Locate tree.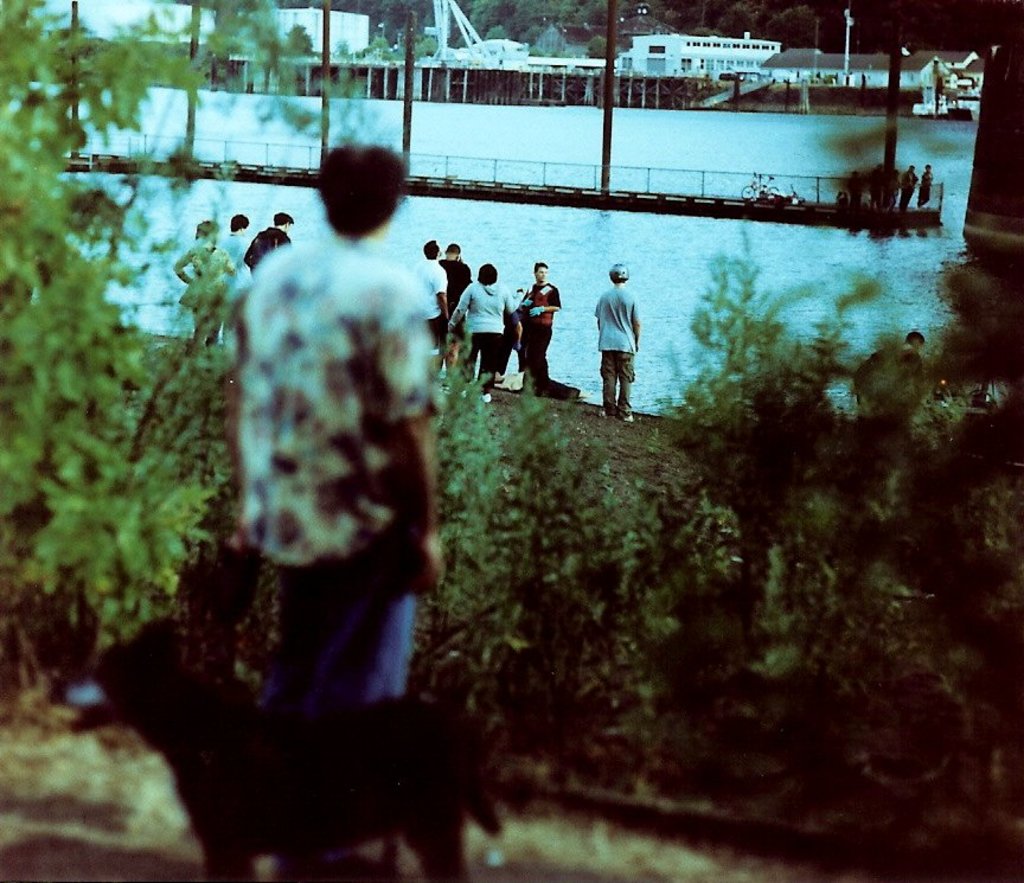
Bounding box: BBox(0, 2, 242, 629).
